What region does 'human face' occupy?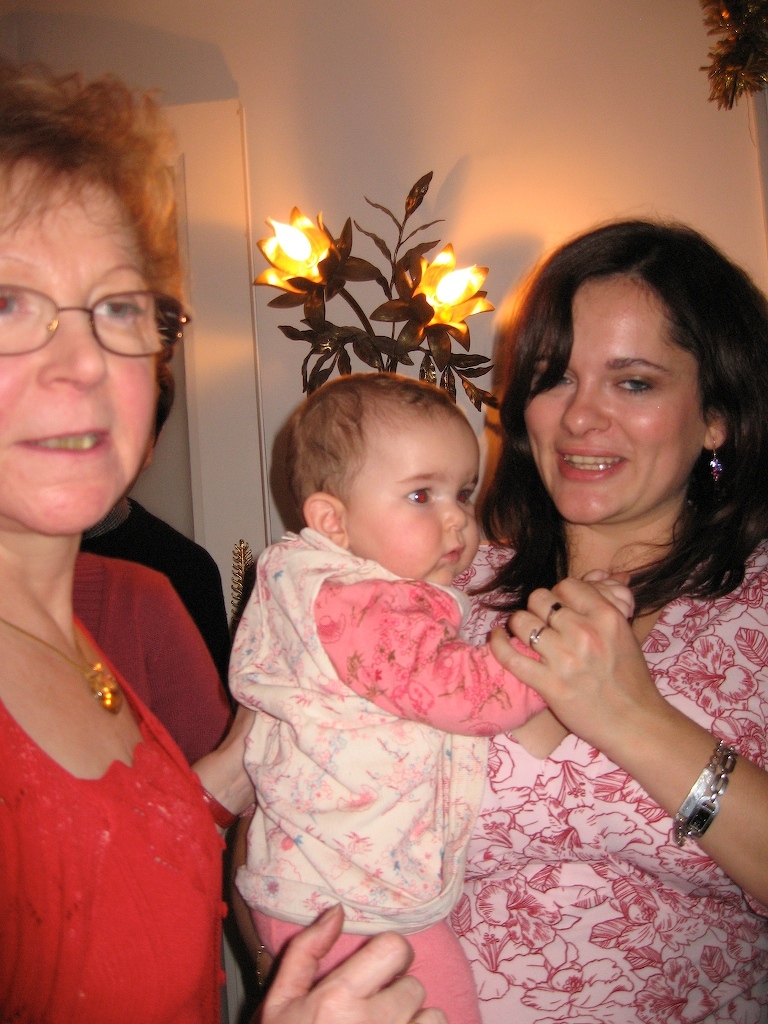
locate(509, 263, 699, 543).
